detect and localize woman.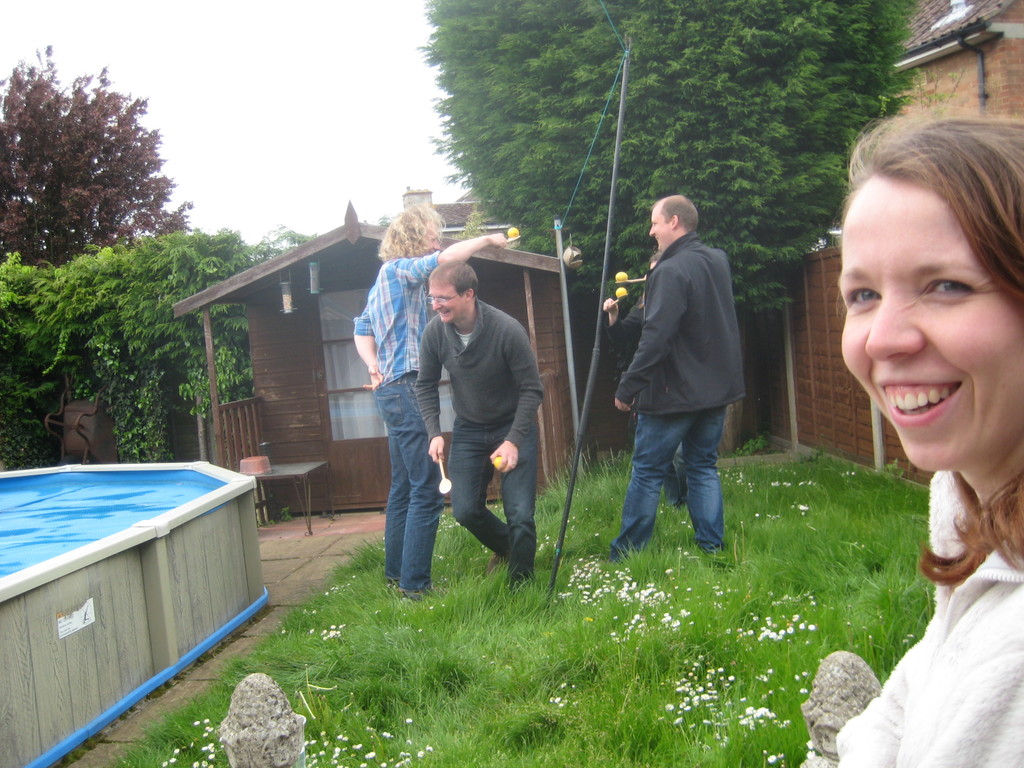
Localized at BBox(803, 93, 1023, 599).
